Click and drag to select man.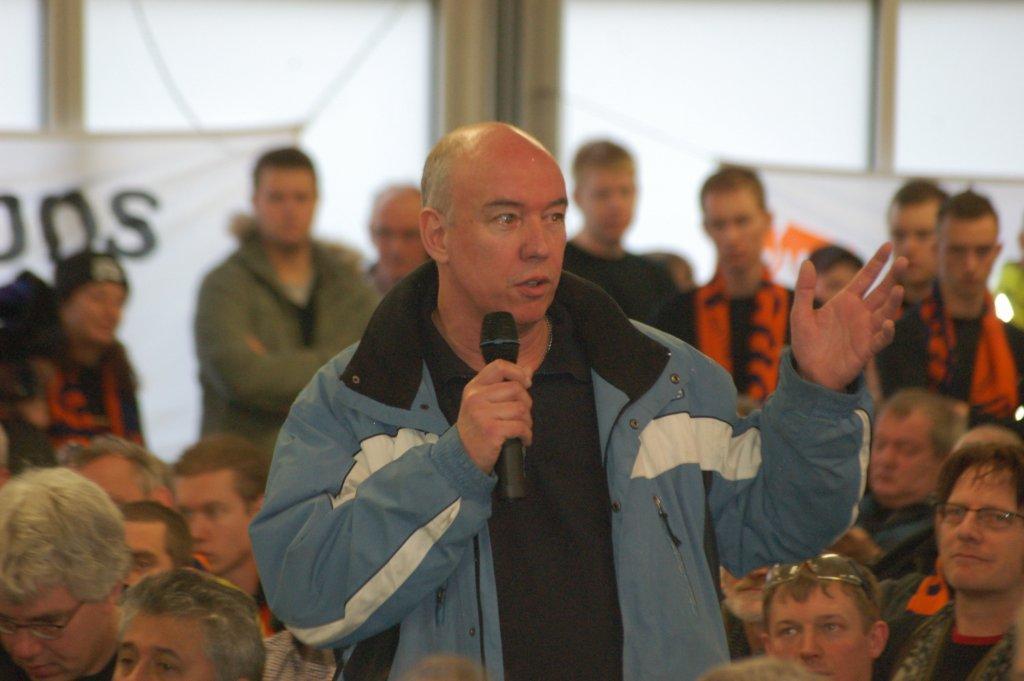
Selection: Rect(869, 182, 1023, 439).
